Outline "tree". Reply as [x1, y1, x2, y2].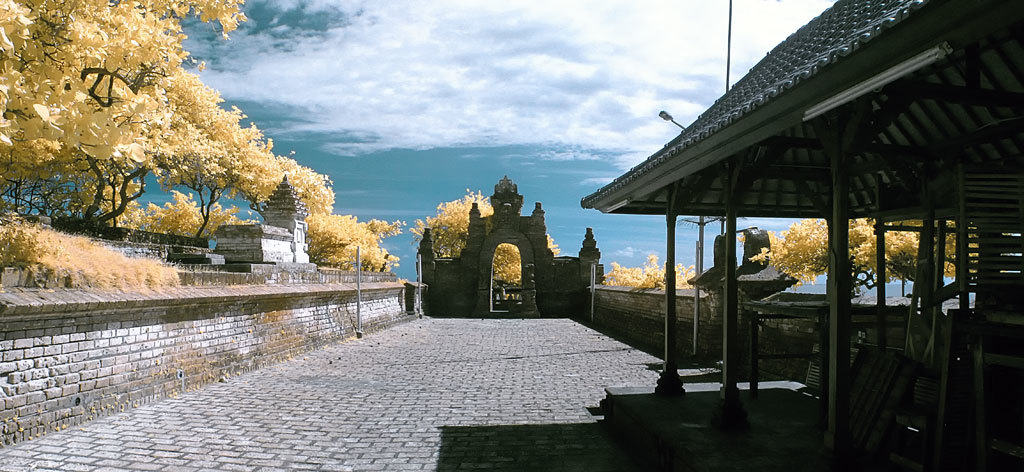
[402, 183, 563, 285].
